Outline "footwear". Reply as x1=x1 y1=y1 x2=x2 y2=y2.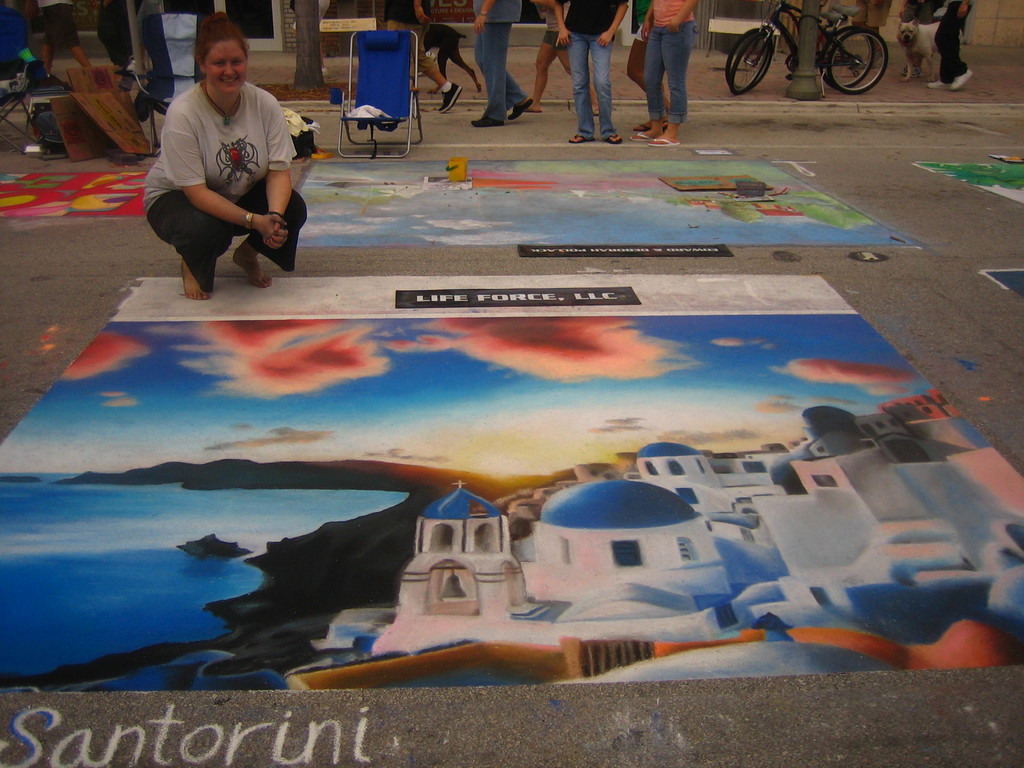
x1=607 y1=134 x2=620 y2=144.
